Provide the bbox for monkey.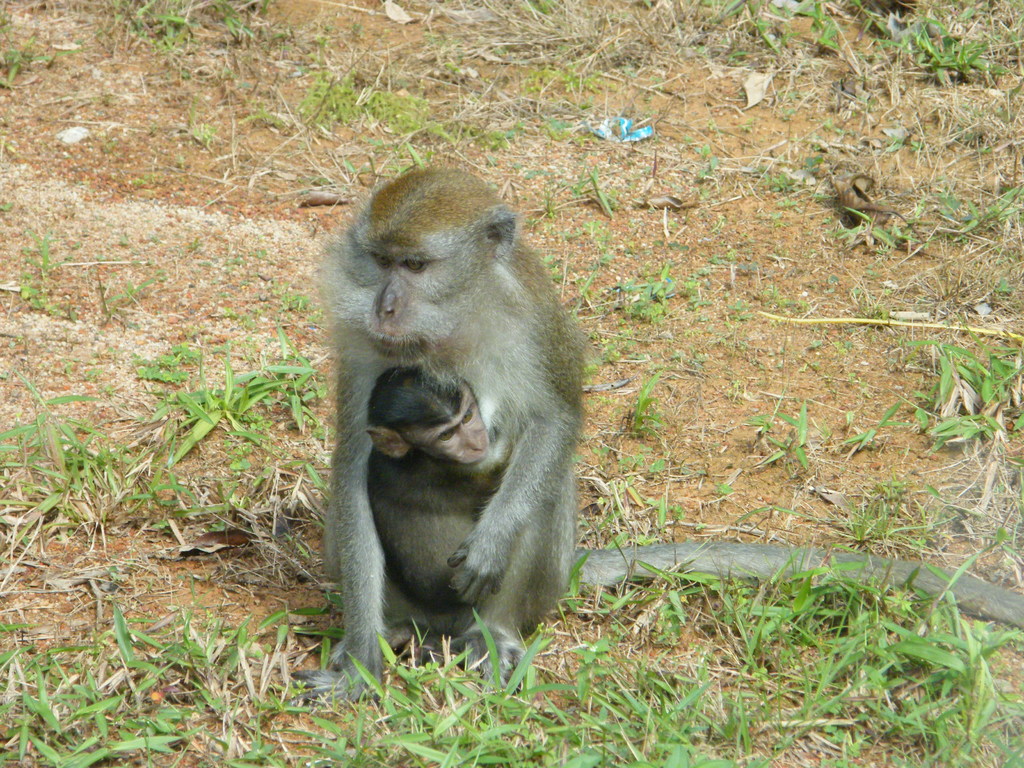
[338, 352, 520, 671].
